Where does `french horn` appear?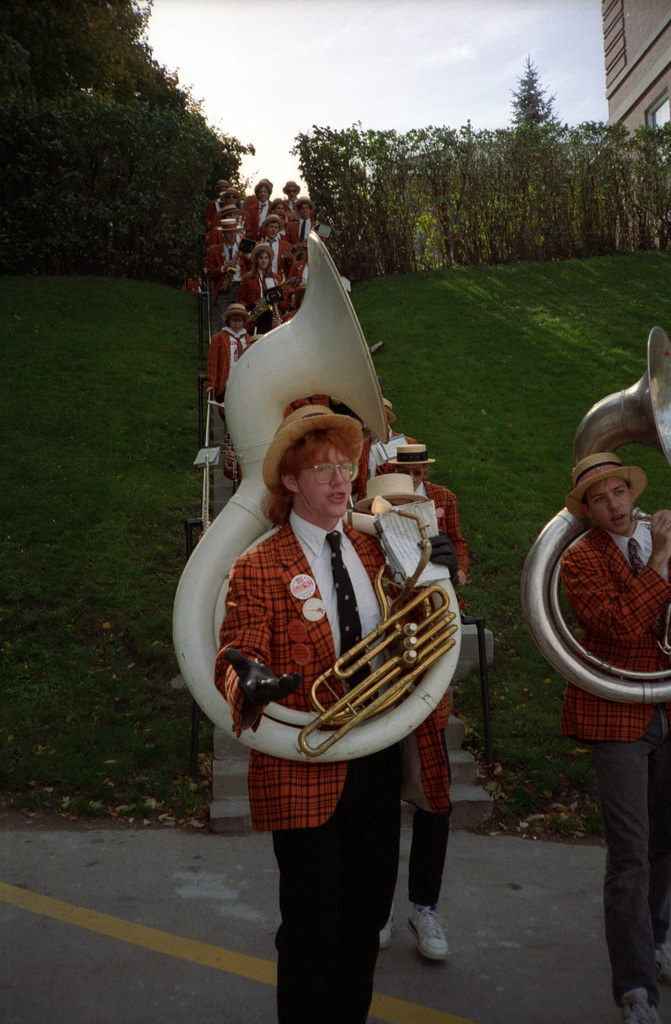
Appears at [left=519, top=324, right=670, bottom=706].
